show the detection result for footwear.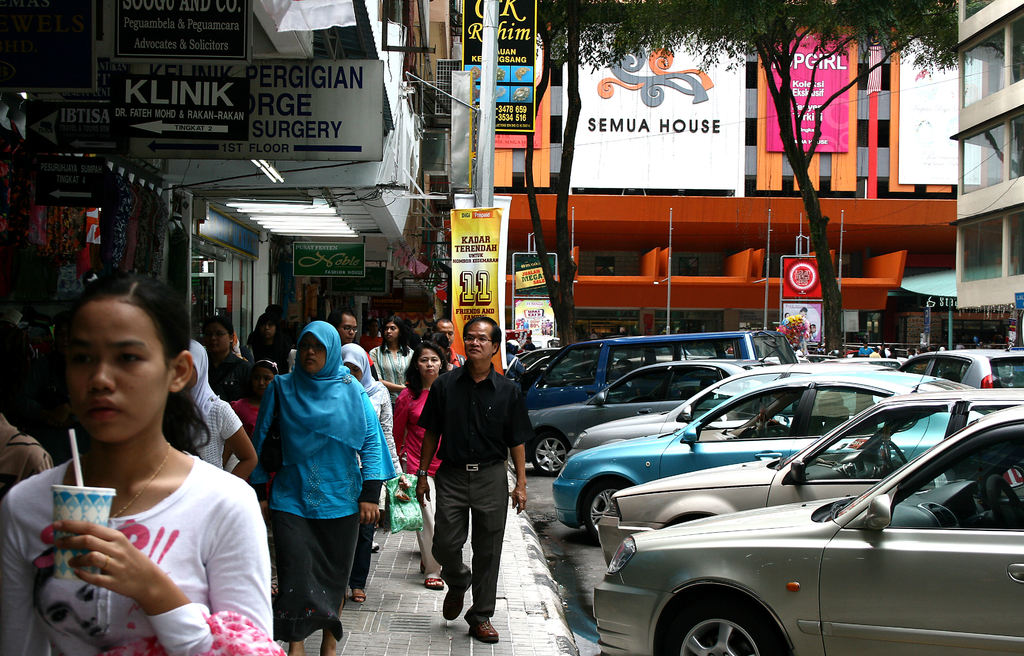
x1=424, y1=575, x2=444, y2=592.
